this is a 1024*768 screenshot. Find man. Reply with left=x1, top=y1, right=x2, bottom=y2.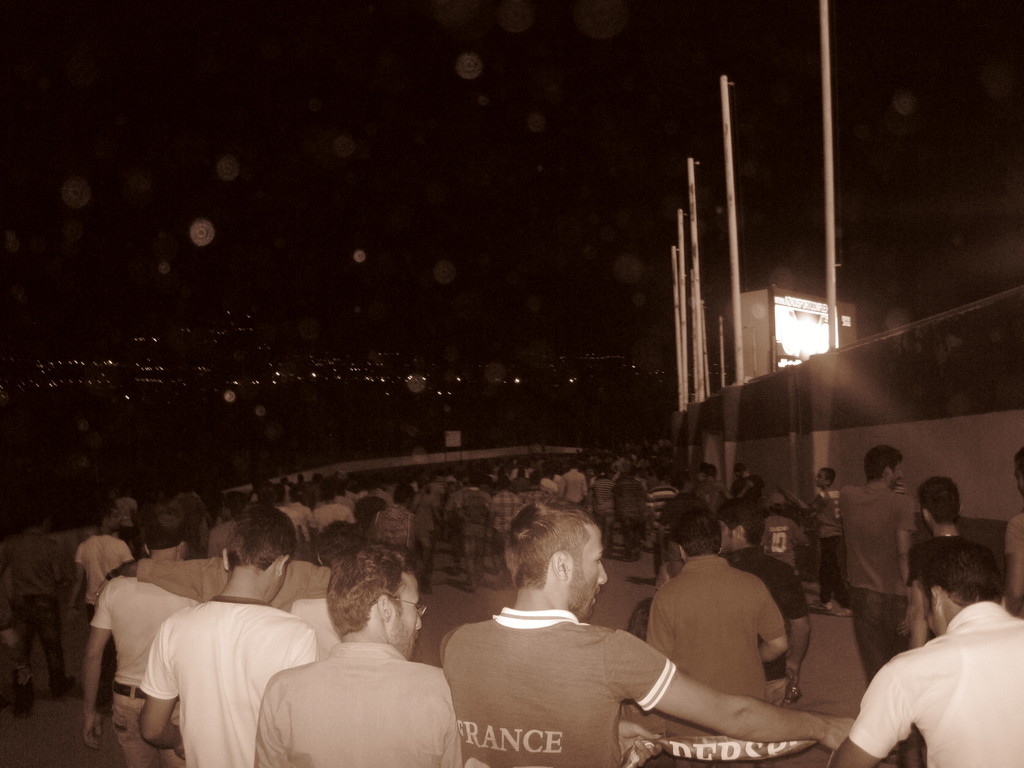
left=262, top=546, right=453, bottom=767.
